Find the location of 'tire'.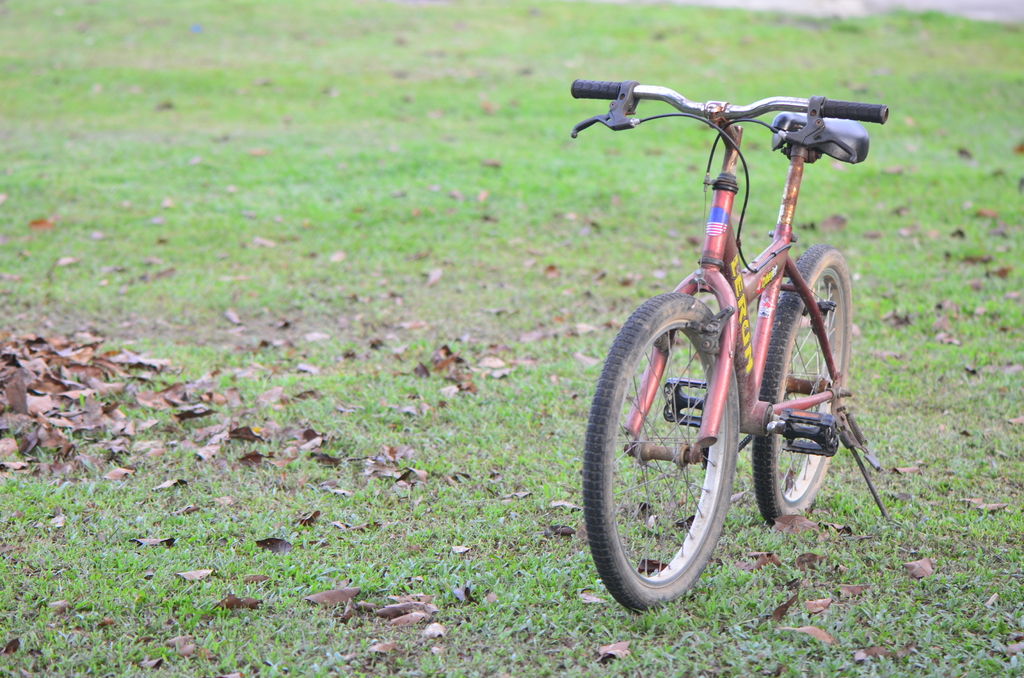
Location: 753:247:851:528.
